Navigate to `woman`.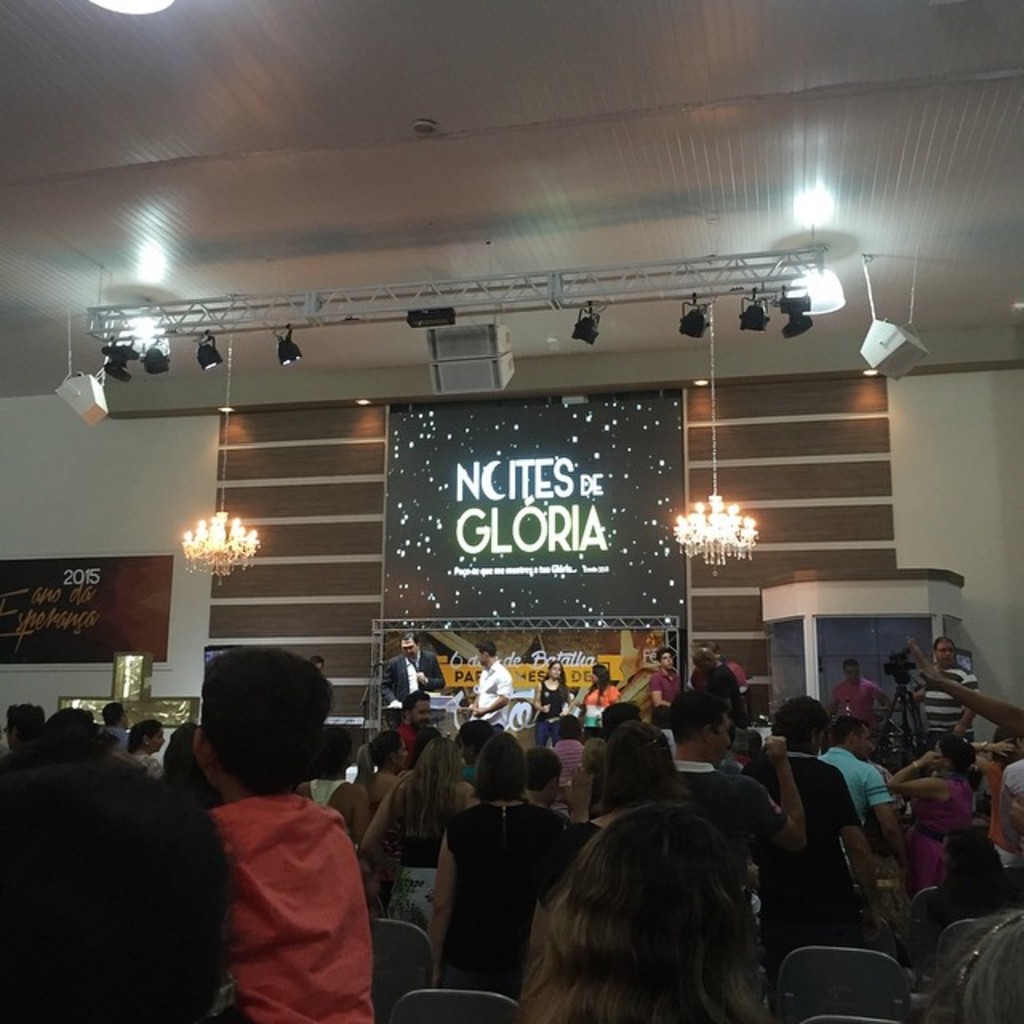
Navigation target: {"x1": 120, "y1": 718, "x2": 170, "y2": 782}.
